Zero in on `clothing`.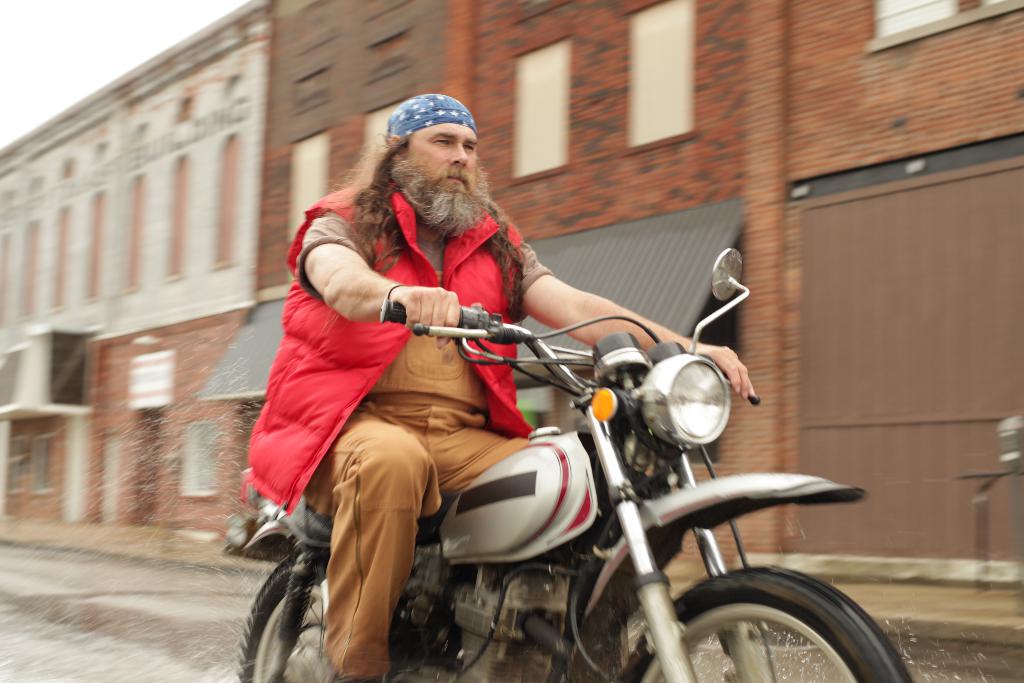
Zeroed in: [250,161,590,641].
